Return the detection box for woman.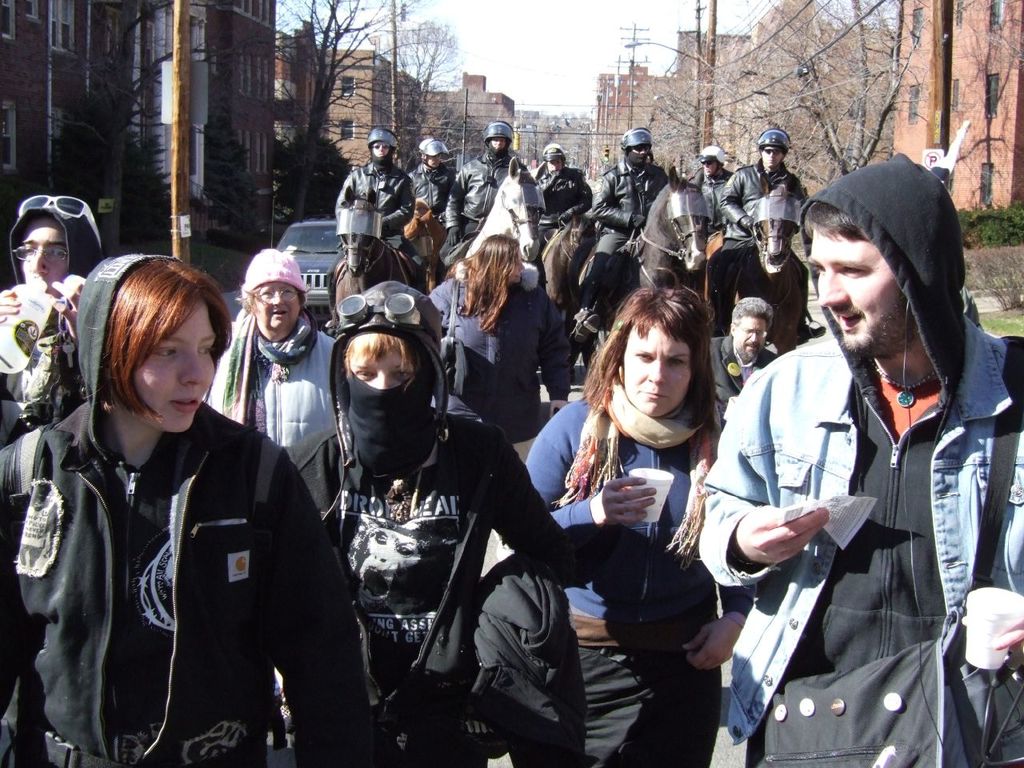
x1=0 y1=197 x2=106 y2=434.
